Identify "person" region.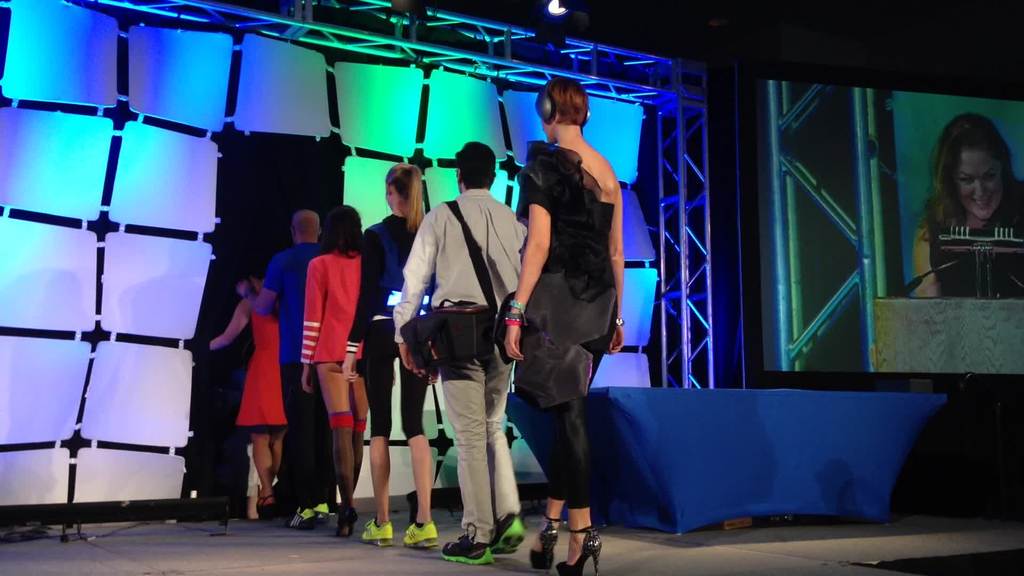
Region: bbox=[205, 257, 282, 518].
